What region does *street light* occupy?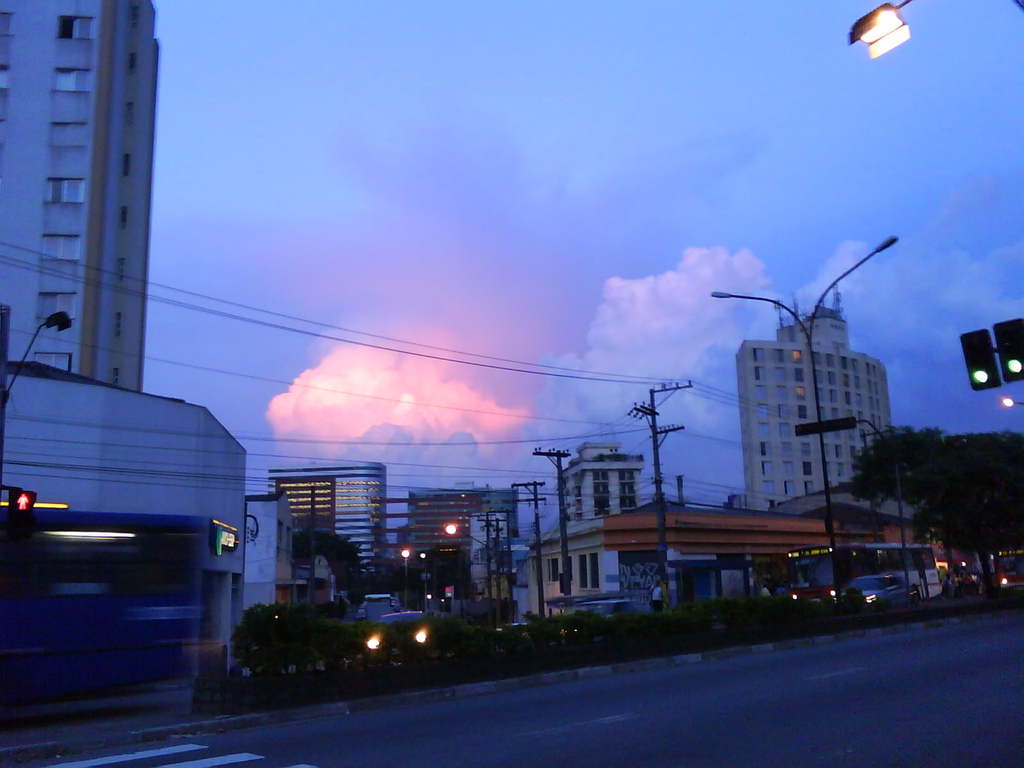
848, 0, 924, 58.
